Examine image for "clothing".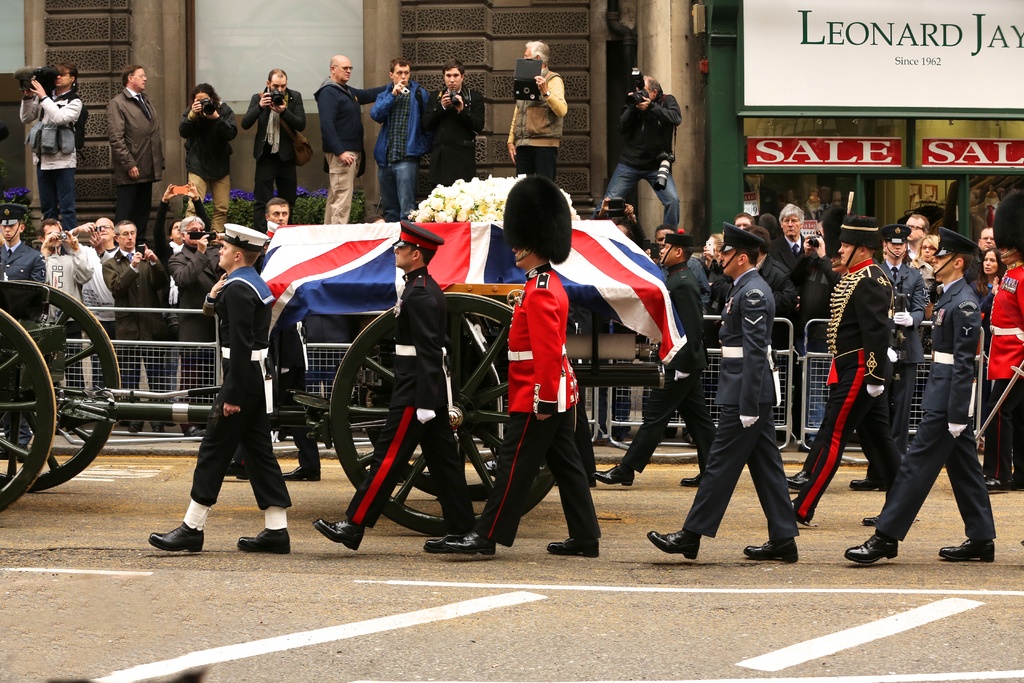
Examination result: 346,265,467,530.
